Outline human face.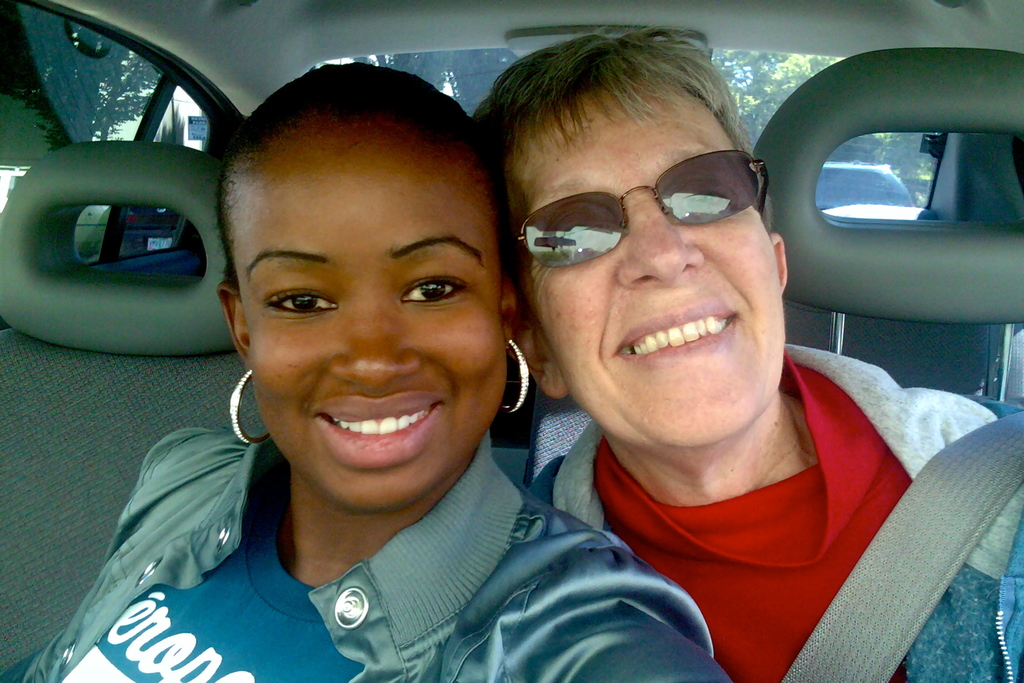
Outline: x1=510, y1=79, x2=784, y2=444.
